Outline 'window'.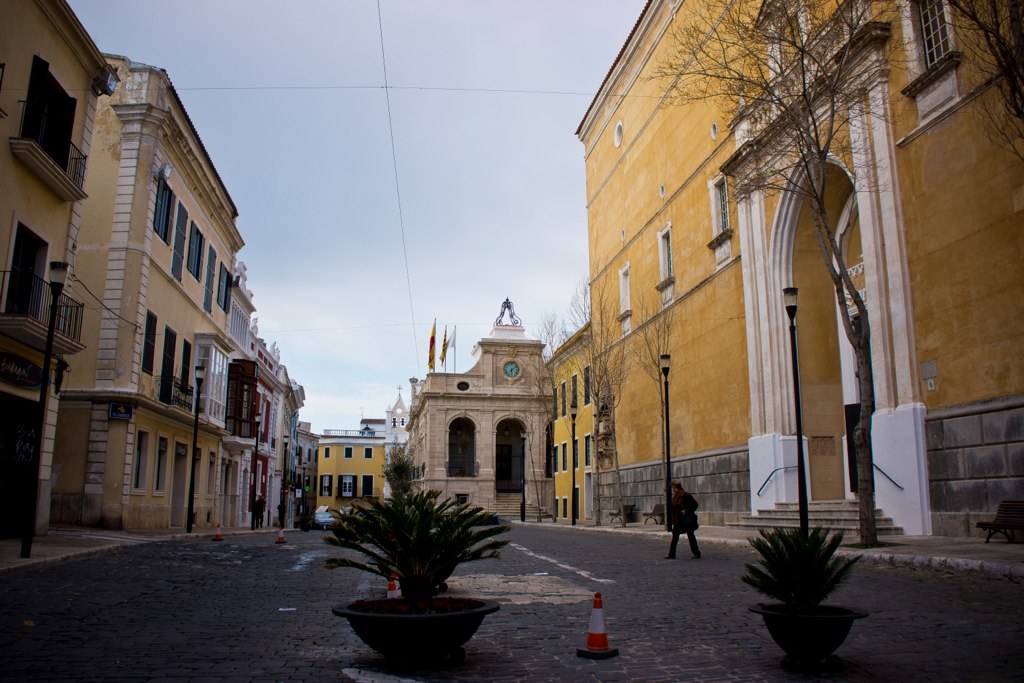
Outline: BBox(216, 260, 236, 314).
